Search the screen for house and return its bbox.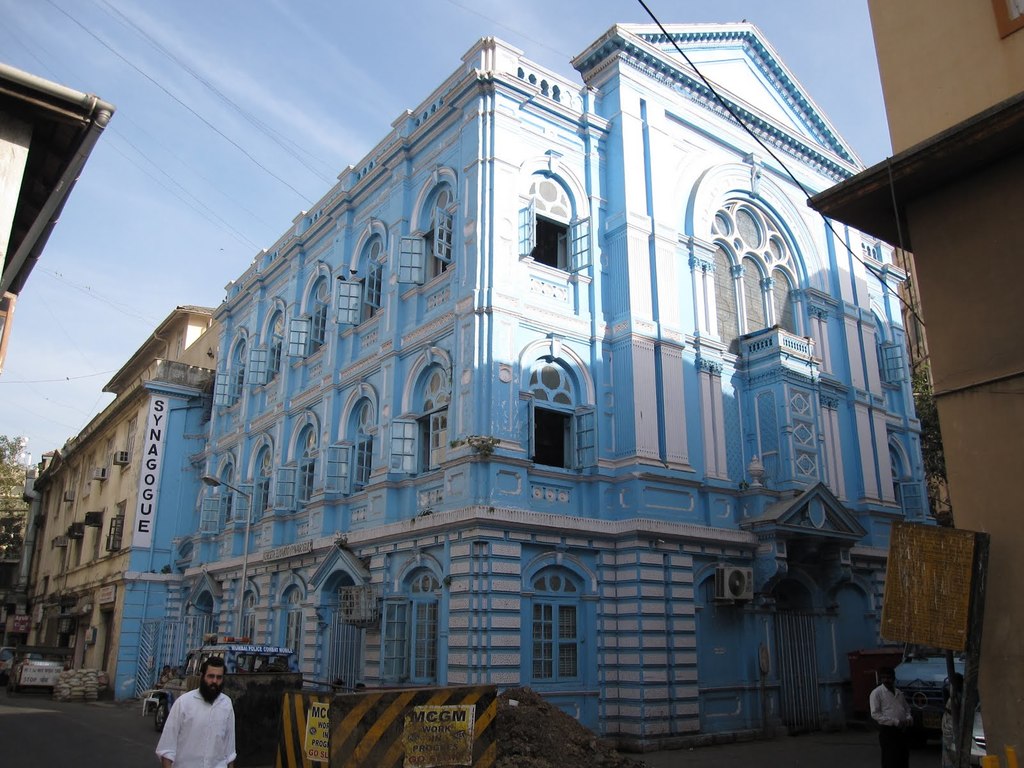
Found: 12/307/218/704.
